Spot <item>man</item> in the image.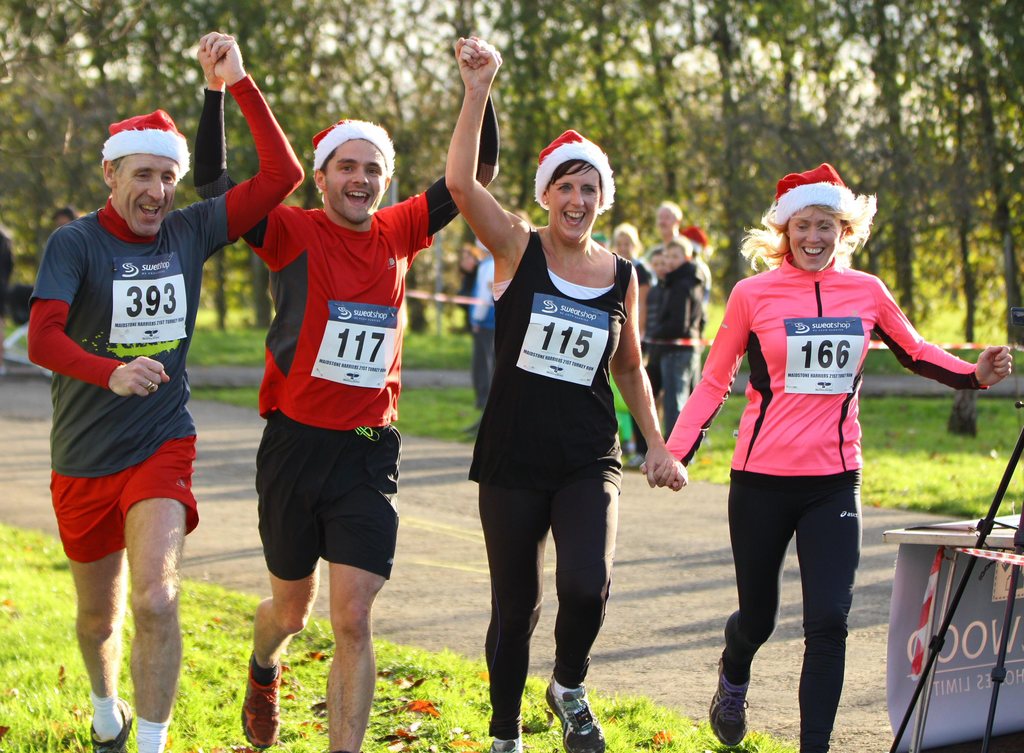
<item>man</item> found at <box>28,31,310,752</box>.
